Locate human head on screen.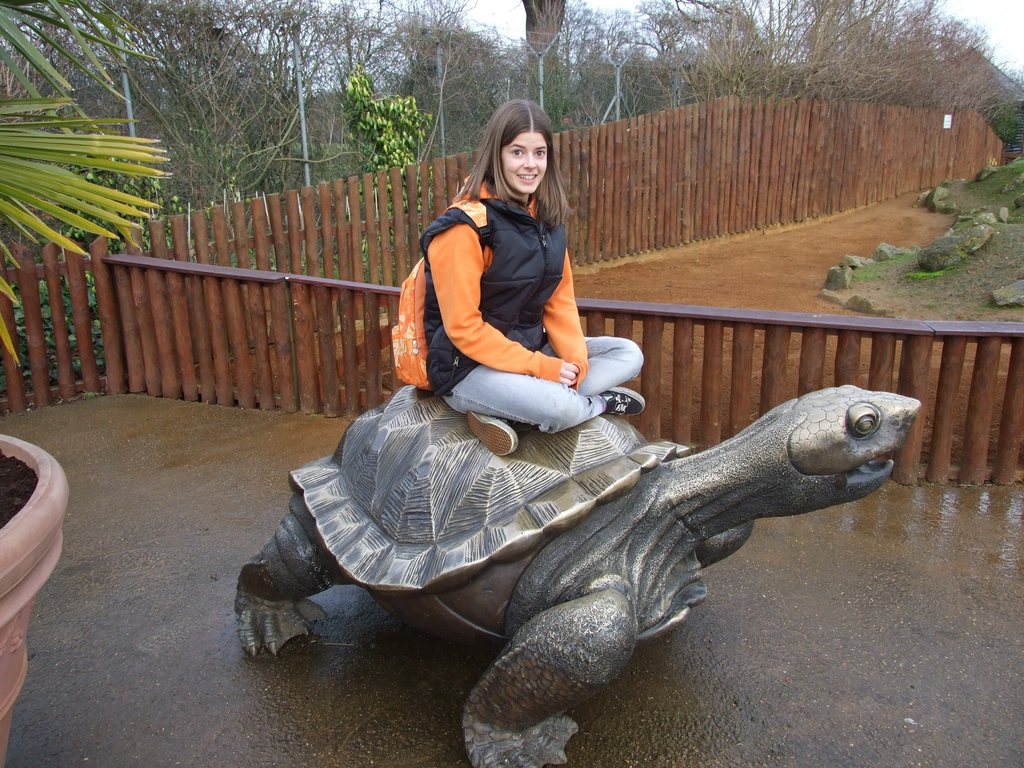
On screen at 484:101:561:184.
